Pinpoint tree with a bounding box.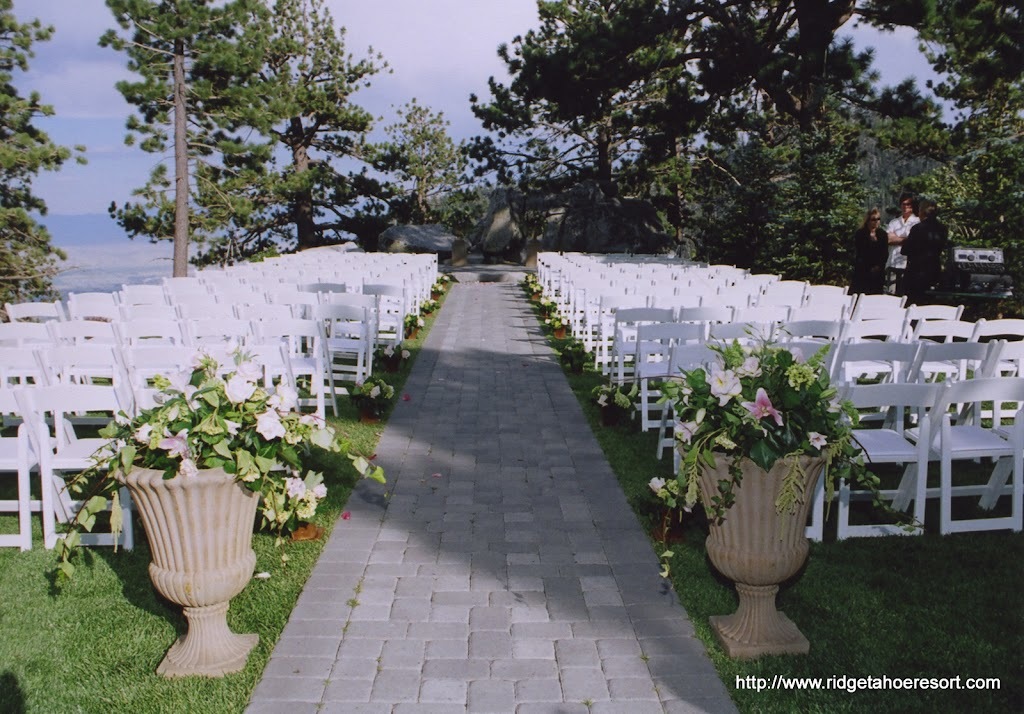
{"x1": 0, "y1": 0, "x2": 94, "y2": 323}.
